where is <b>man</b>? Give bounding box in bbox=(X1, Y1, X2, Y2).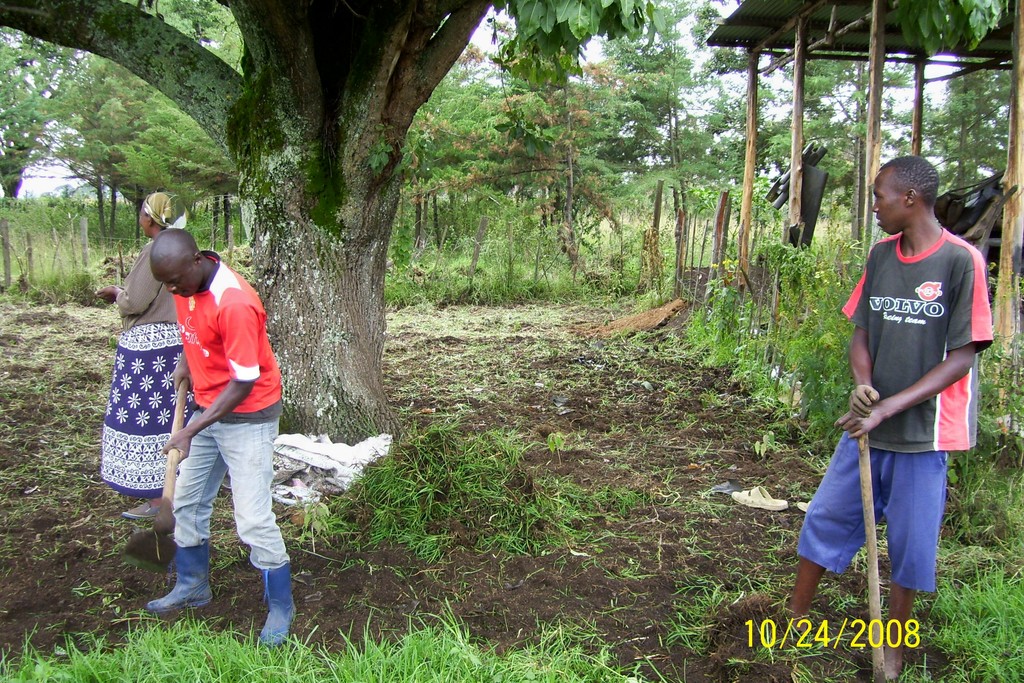
bbox=(128, 211, 291, 642).
